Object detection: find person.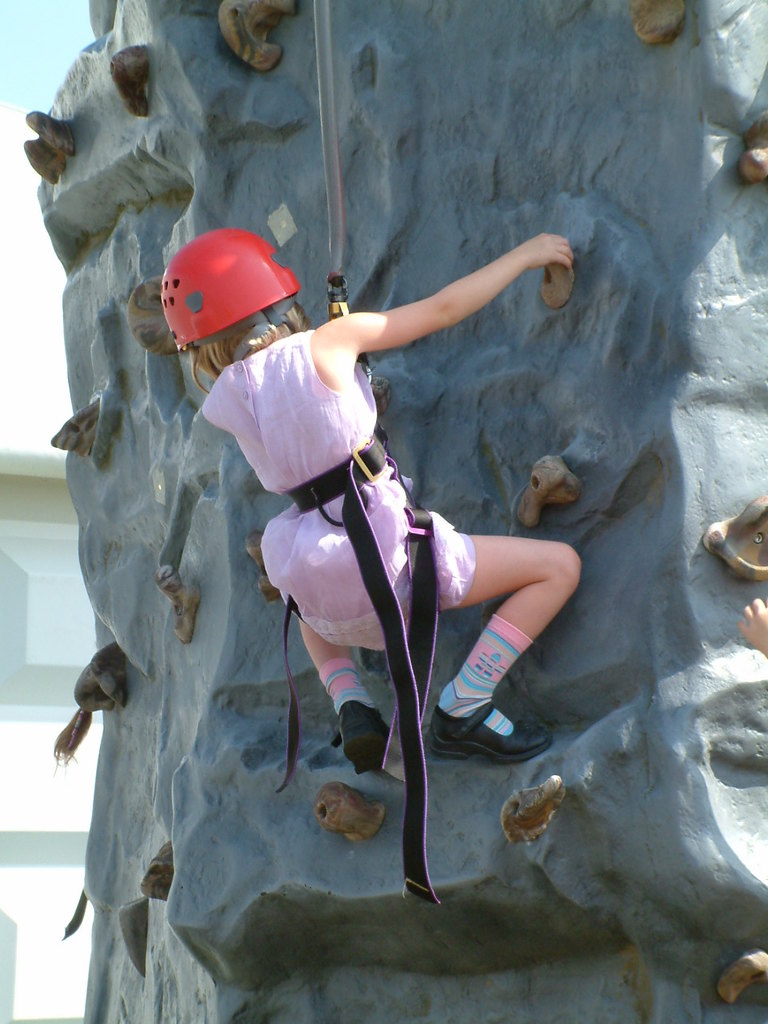
(x1=163, y1=225, x2=587, y2=776).
